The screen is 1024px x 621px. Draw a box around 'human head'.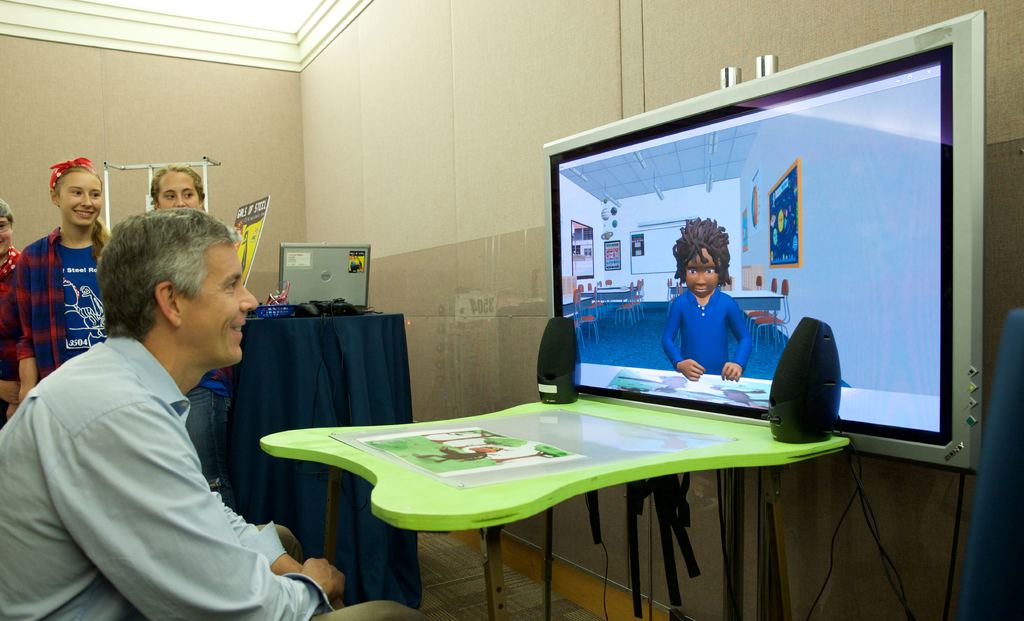
150:167:203:221.
